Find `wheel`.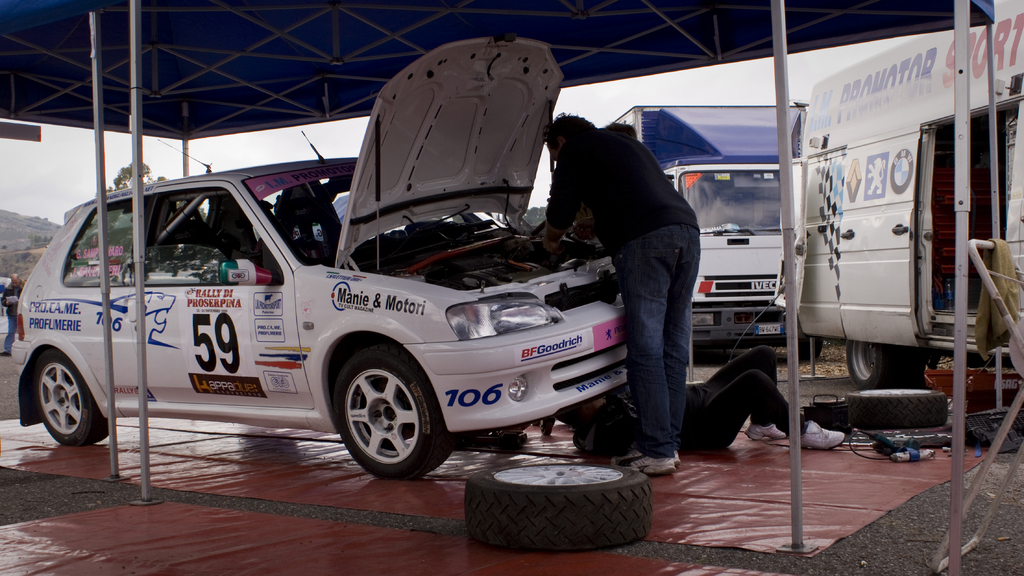
box=[845, 341, 893, 390].
